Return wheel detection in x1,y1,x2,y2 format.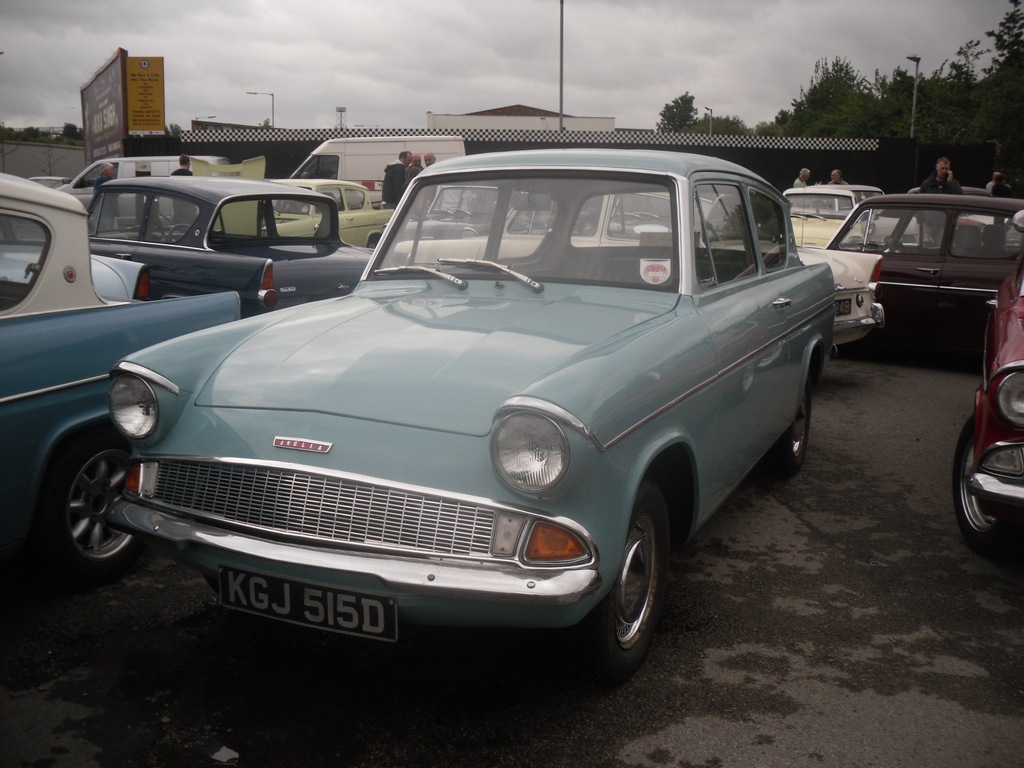
38,422,141,581.
